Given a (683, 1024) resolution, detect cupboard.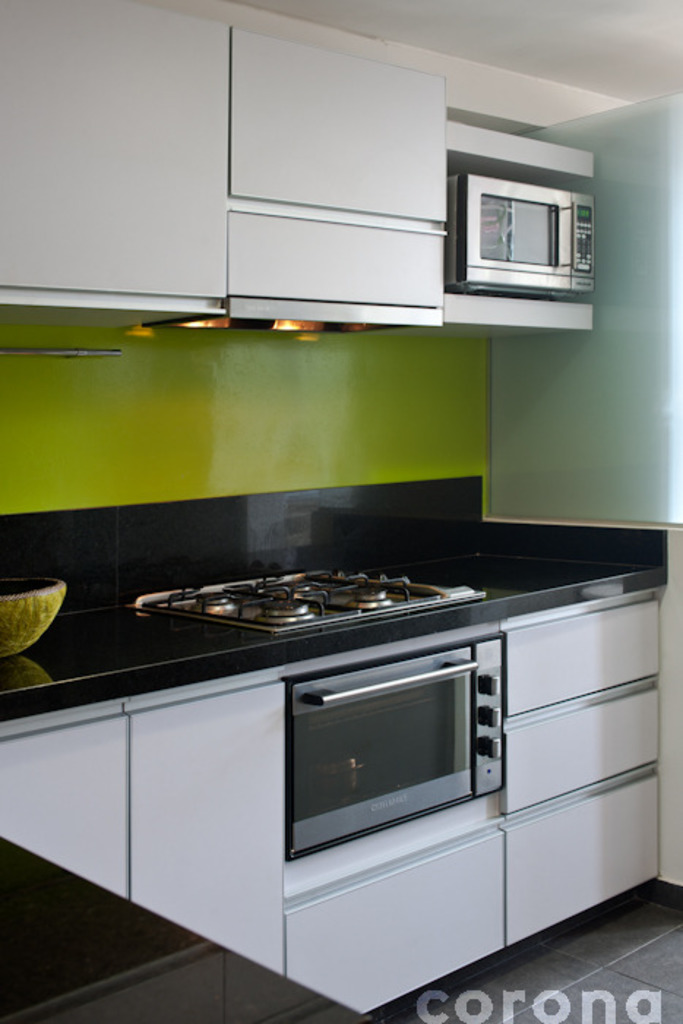
[12,569,667,1018].
